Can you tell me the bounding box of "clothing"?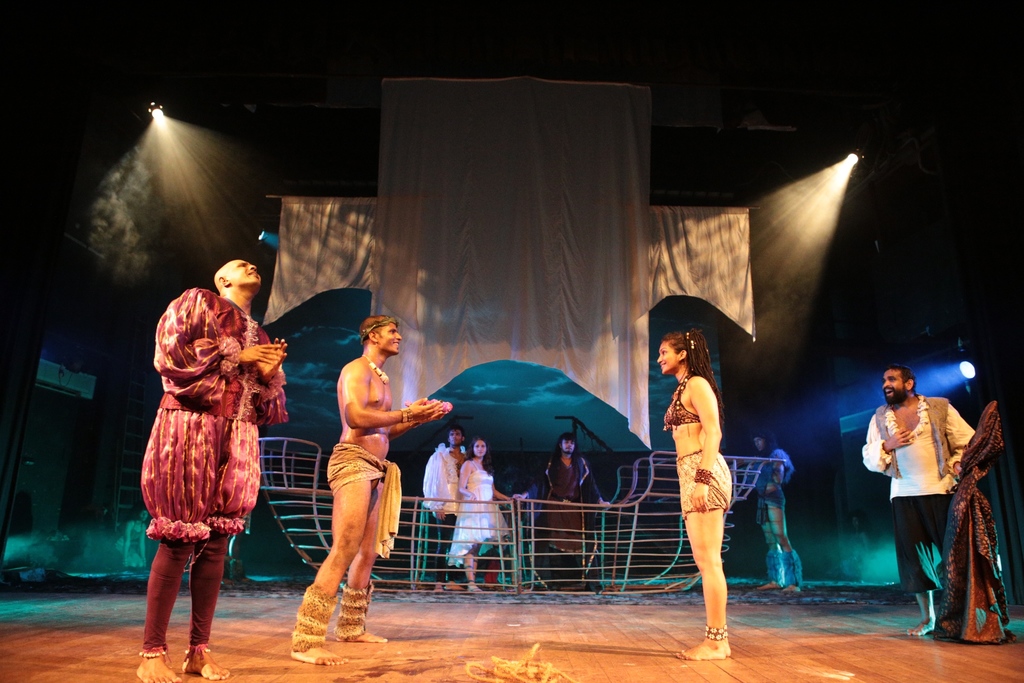
Rect(138, 276, 281, 584).
